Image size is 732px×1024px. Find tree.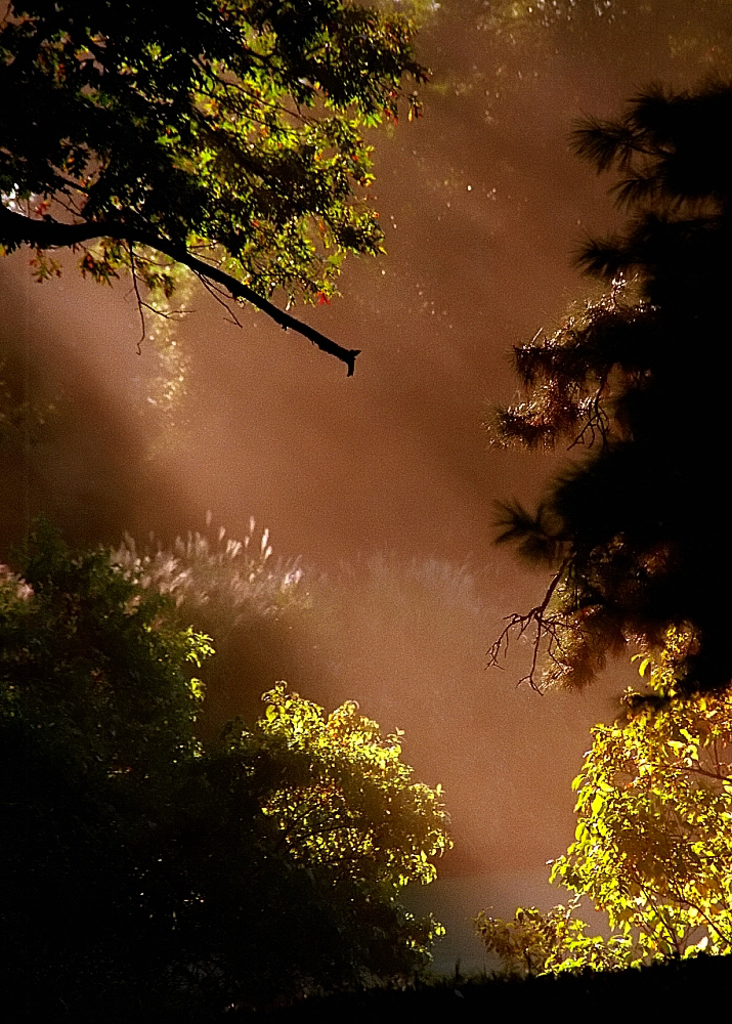
[470, 72, 731, 728].
